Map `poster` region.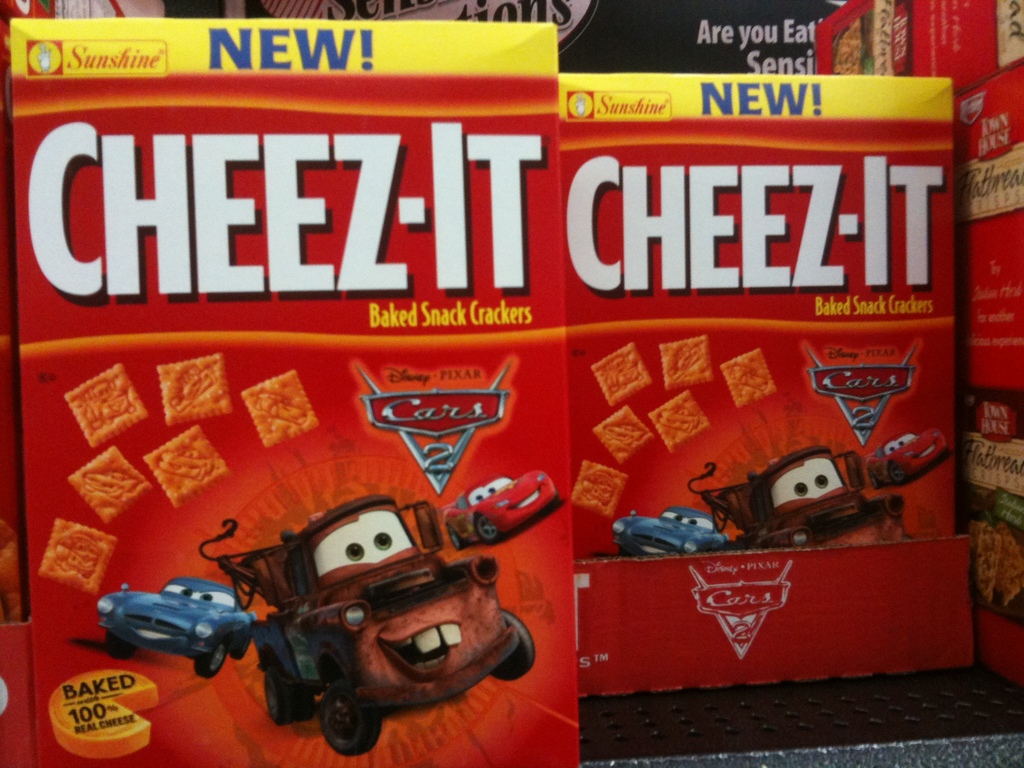
Mapped to 555:68:985:701.
